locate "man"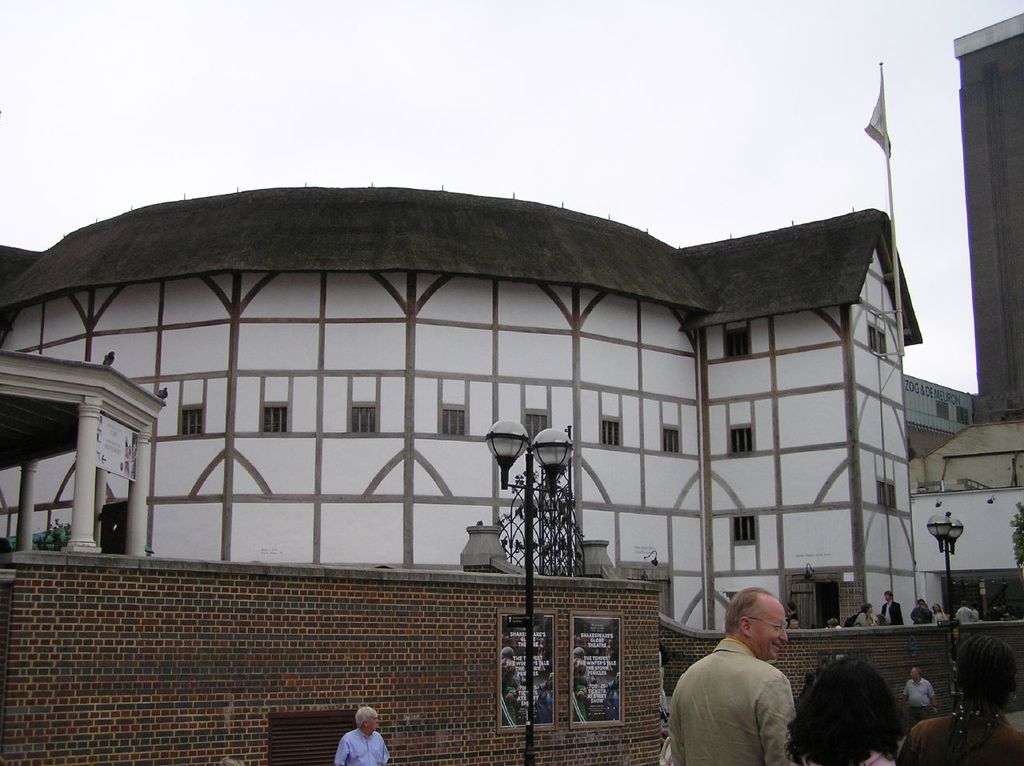
crop(878, 592, 905, 628)
